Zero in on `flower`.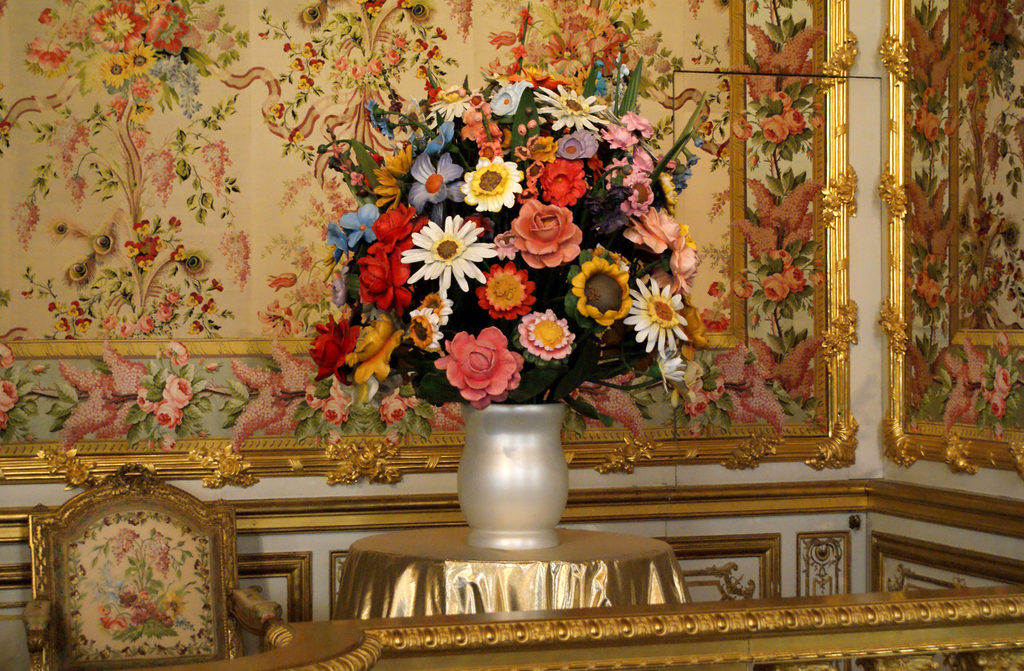
Zeroed in: l=922, t=115, r=947, b=147.
